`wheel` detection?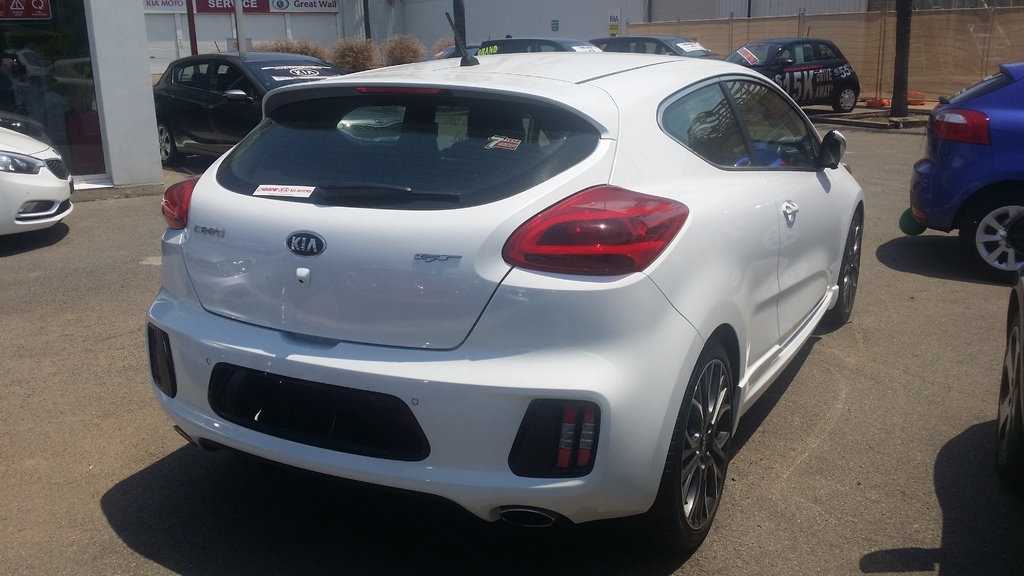
[994, 317, 1023, 481]
